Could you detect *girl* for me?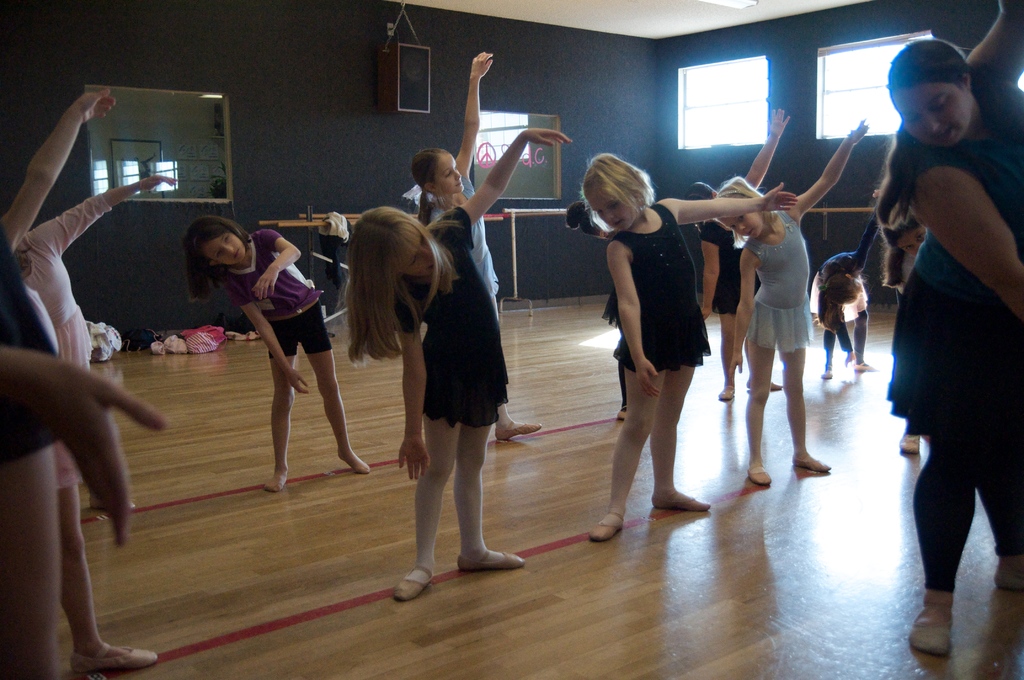
Detection result: {"left": 792, "top": 188, "right": 874, "bottom": 376}.
